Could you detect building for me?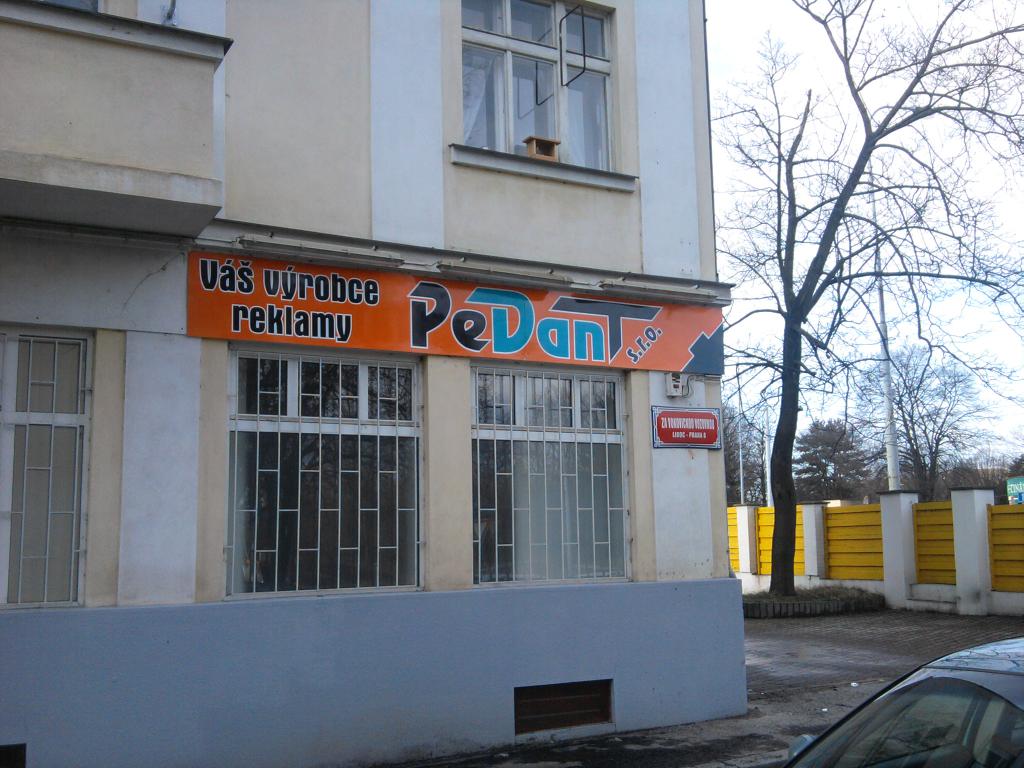
Detection result: (0, 0, 748, 767).
